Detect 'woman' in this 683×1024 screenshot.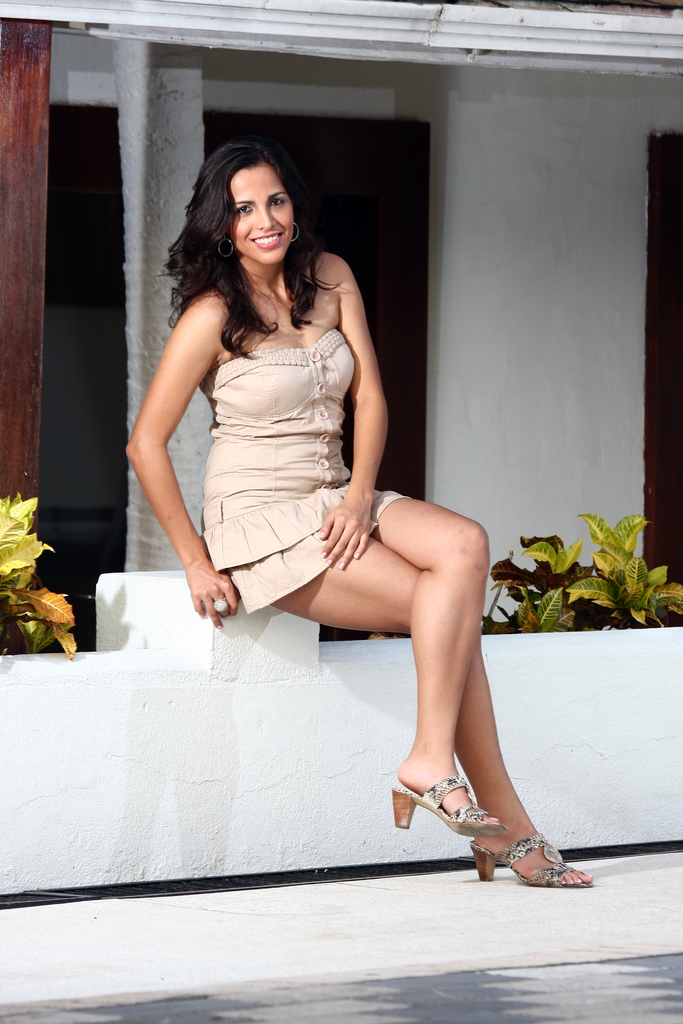
Detection: [x1=133, y1=150, x2=486, y2=844].
